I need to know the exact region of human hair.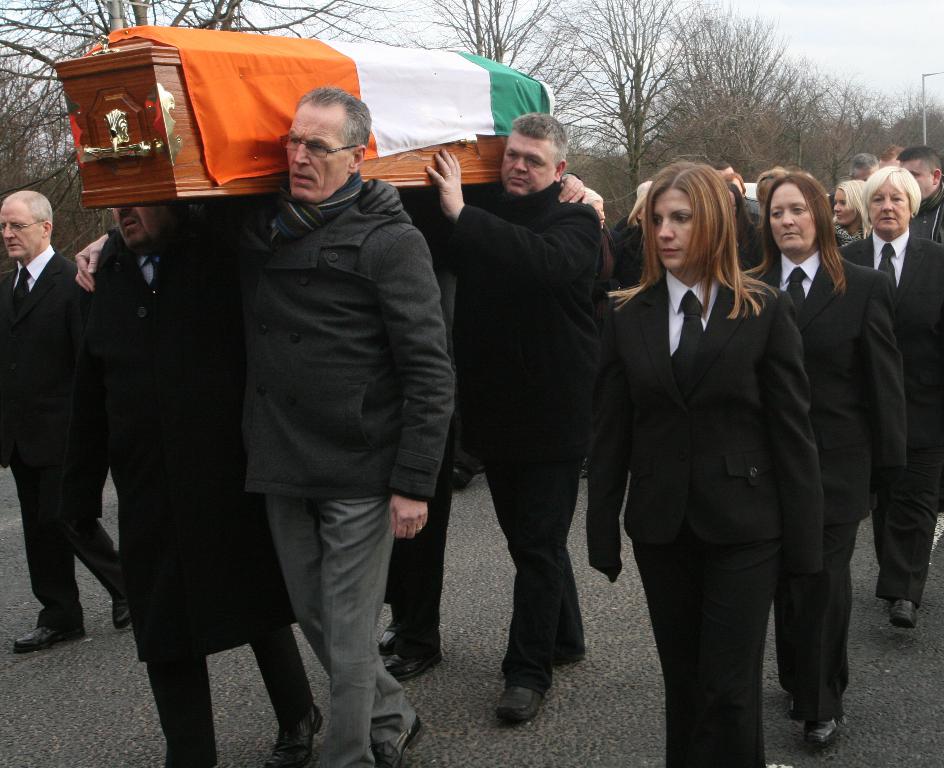
Region: 604 159 779 323.
